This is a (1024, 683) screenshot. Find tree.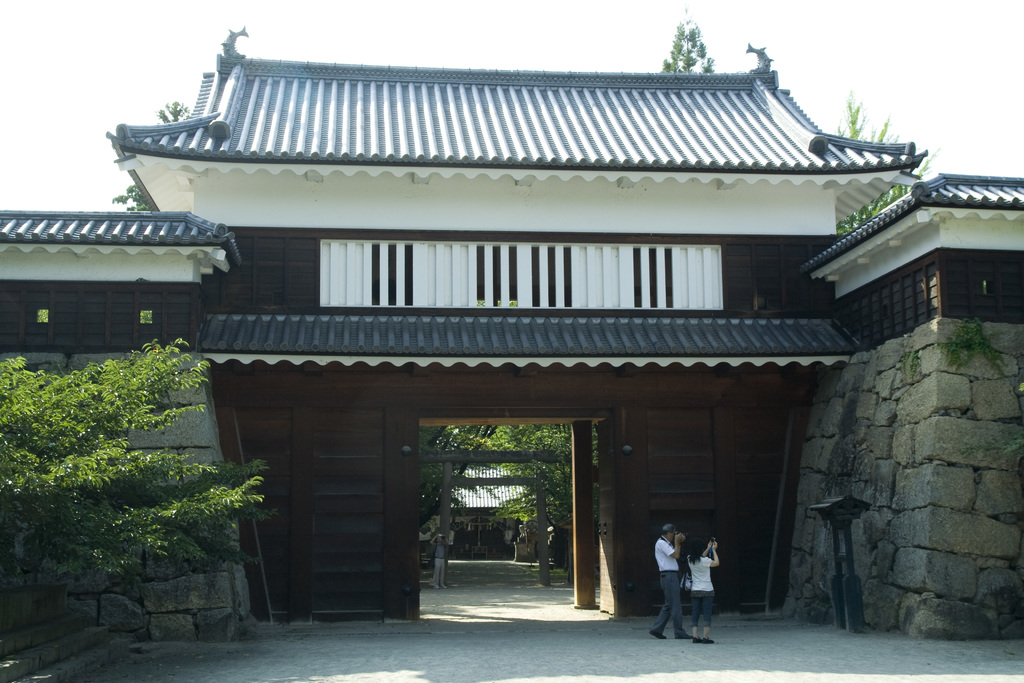
Bounding box: [648,0,707,79].
